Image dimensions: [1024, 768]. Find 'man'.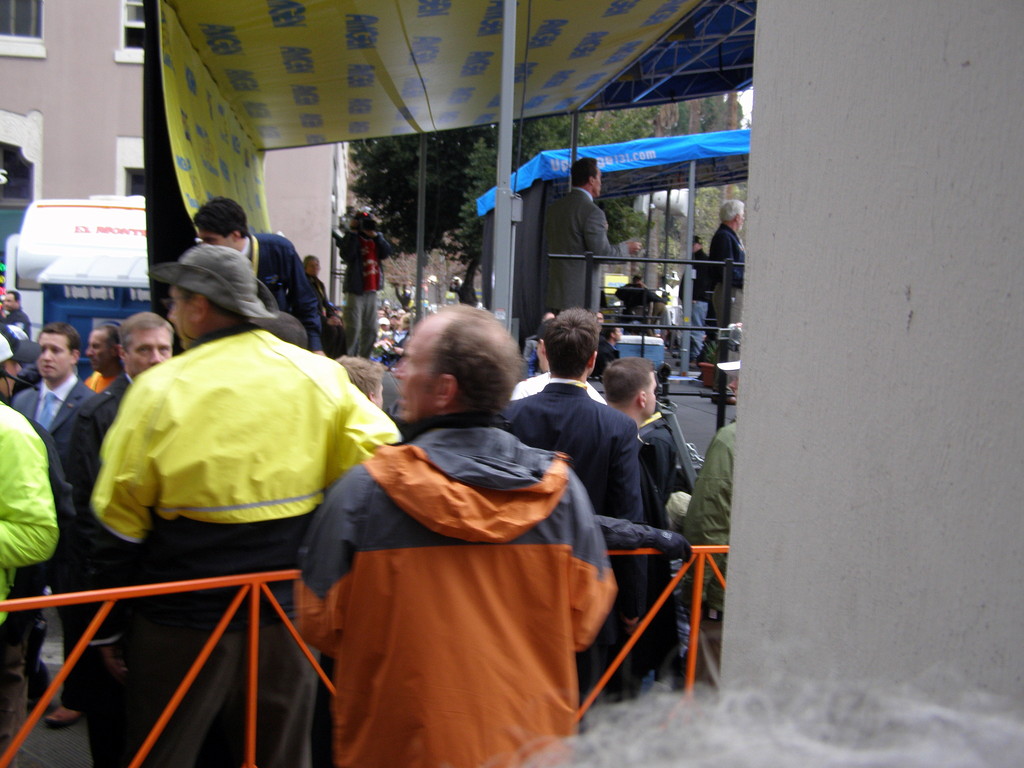
598:354:676:696.
